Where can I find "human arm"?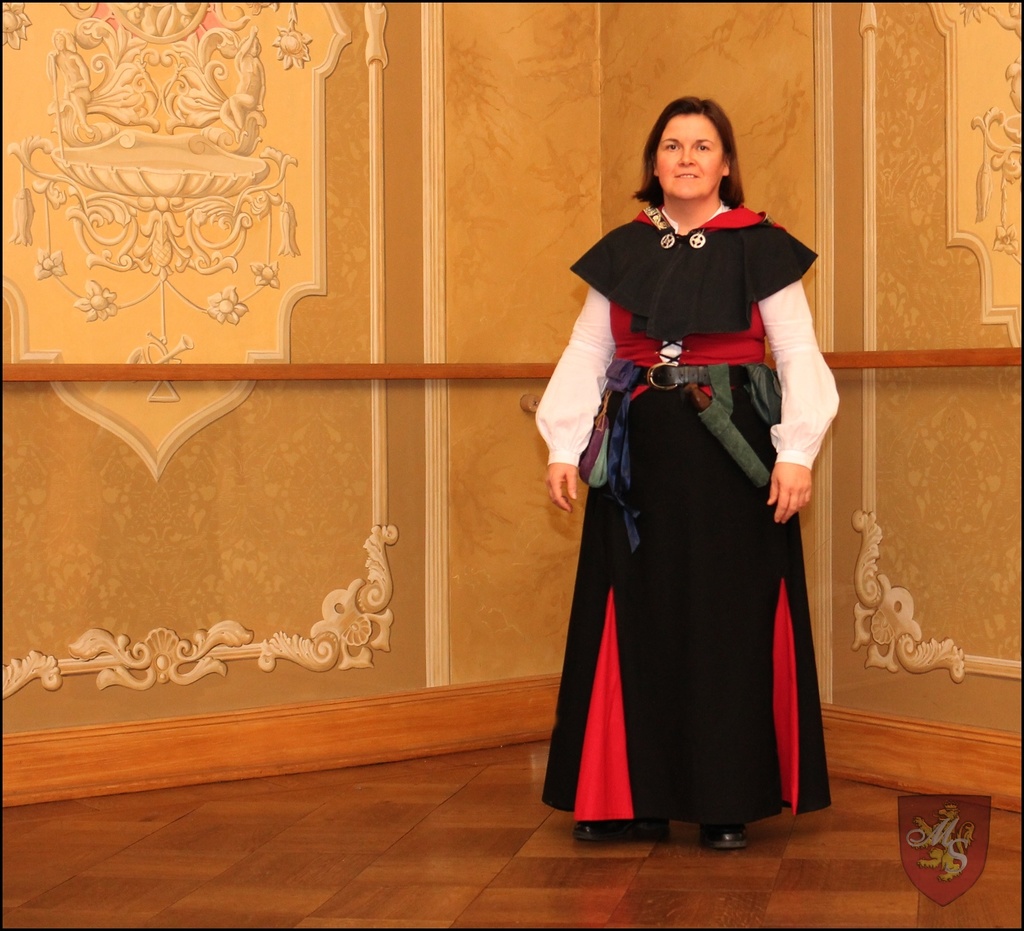
You can find it at x1=760, y1=247, x2=840, y2=448.
